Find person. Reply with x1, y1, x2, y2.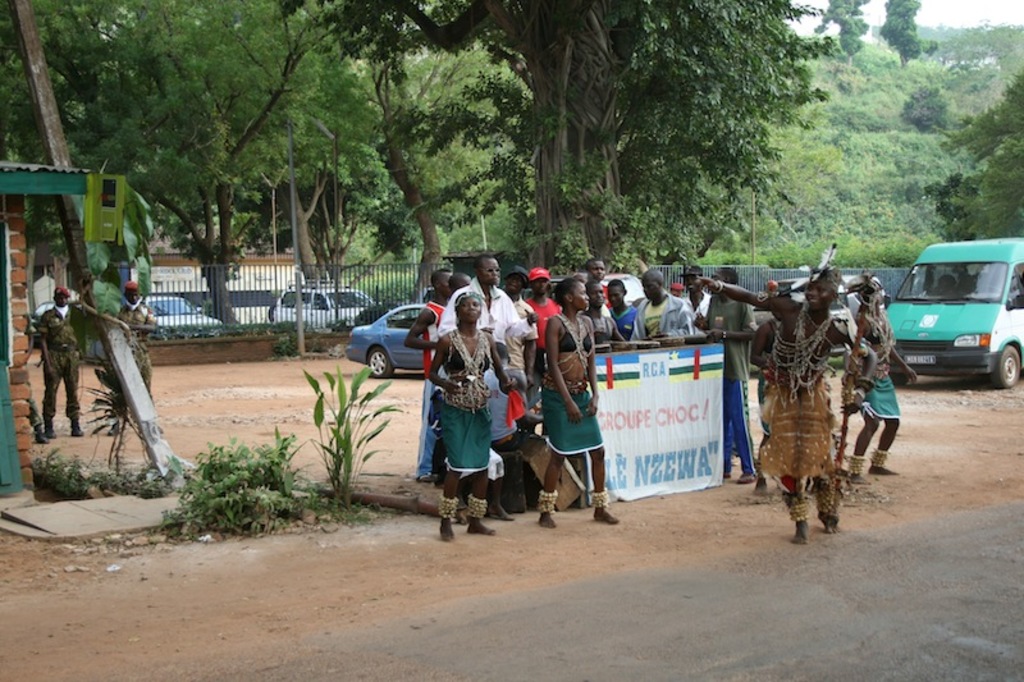
38, 290, 87, 438.
